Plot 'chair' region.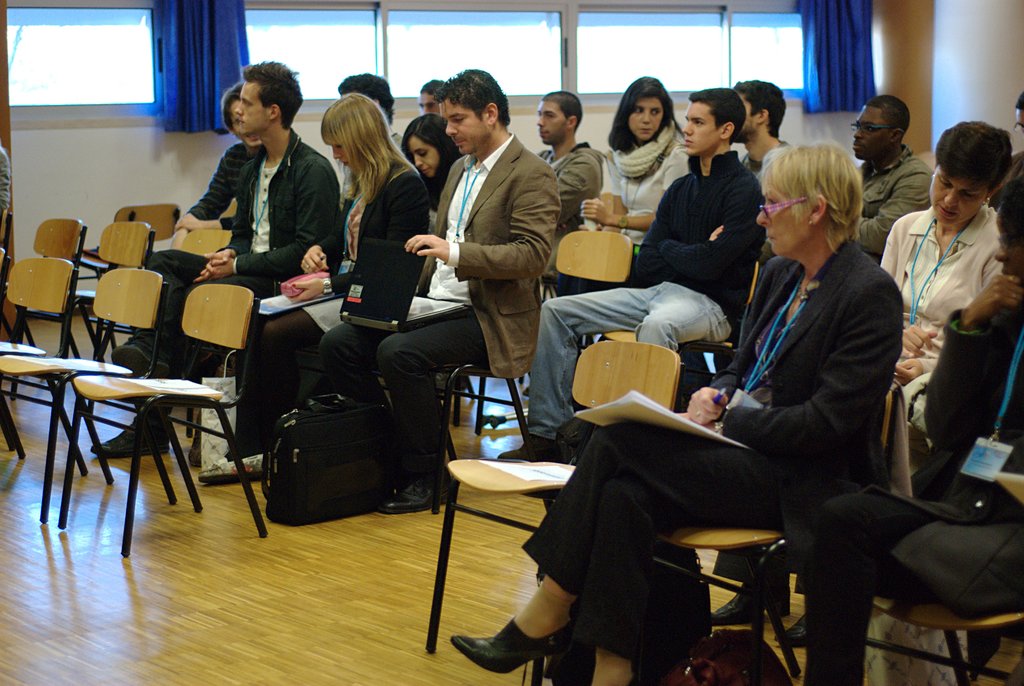
Plotted at {"left": 177, "top": 222, "right": 243, "bottom": 260}.
